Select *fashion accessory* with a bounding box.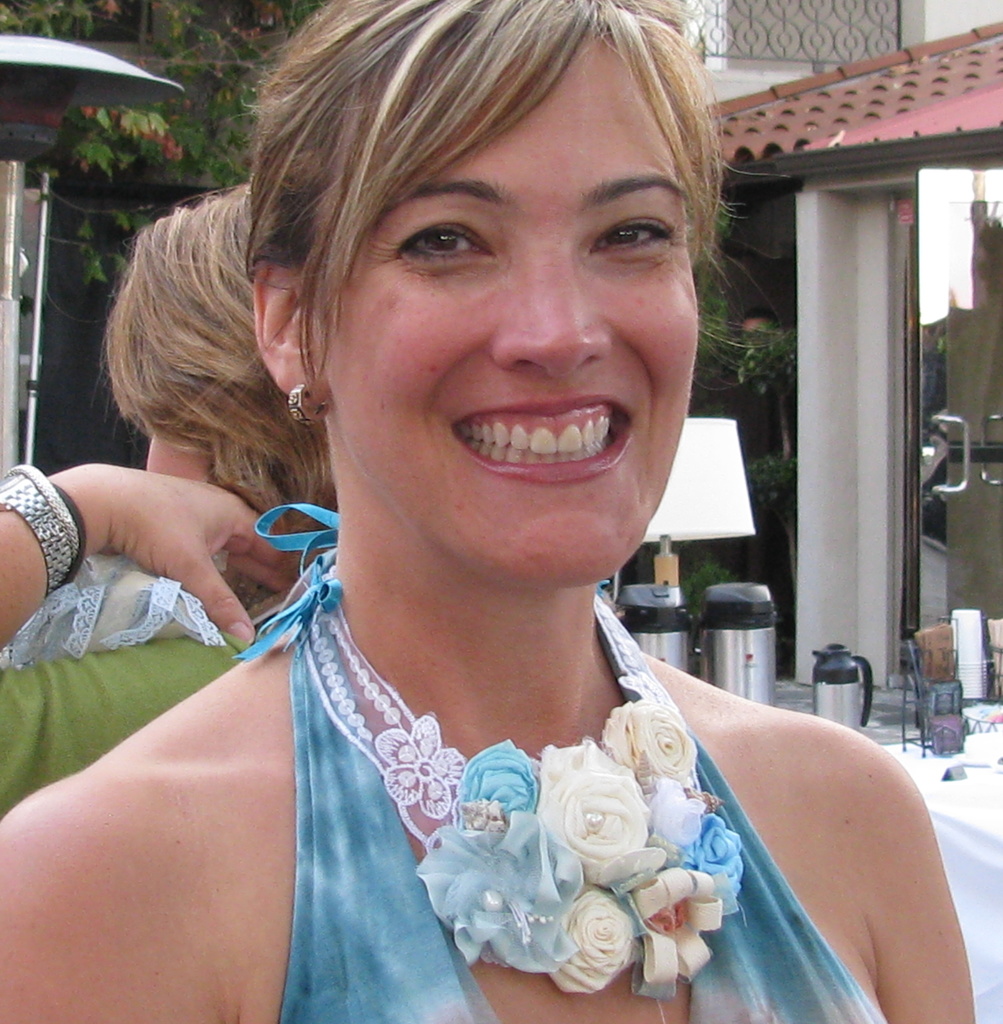
box(0, 463, 82, 593).
